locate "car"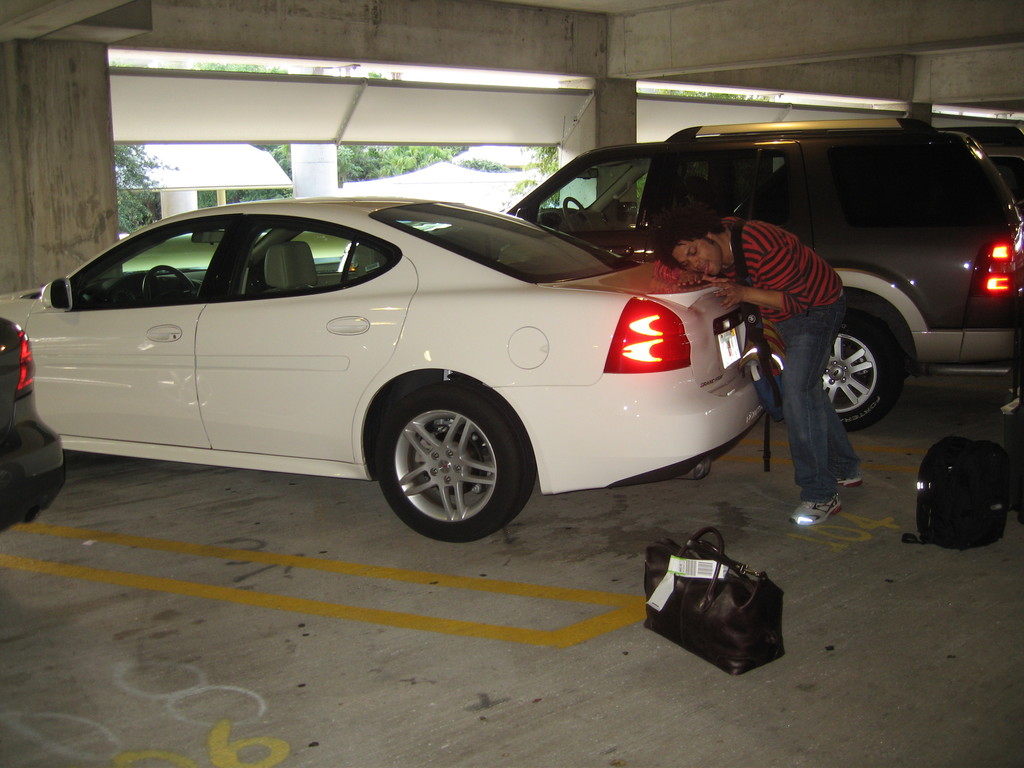
<bbox>0, 321, 67, 528</bbox>
